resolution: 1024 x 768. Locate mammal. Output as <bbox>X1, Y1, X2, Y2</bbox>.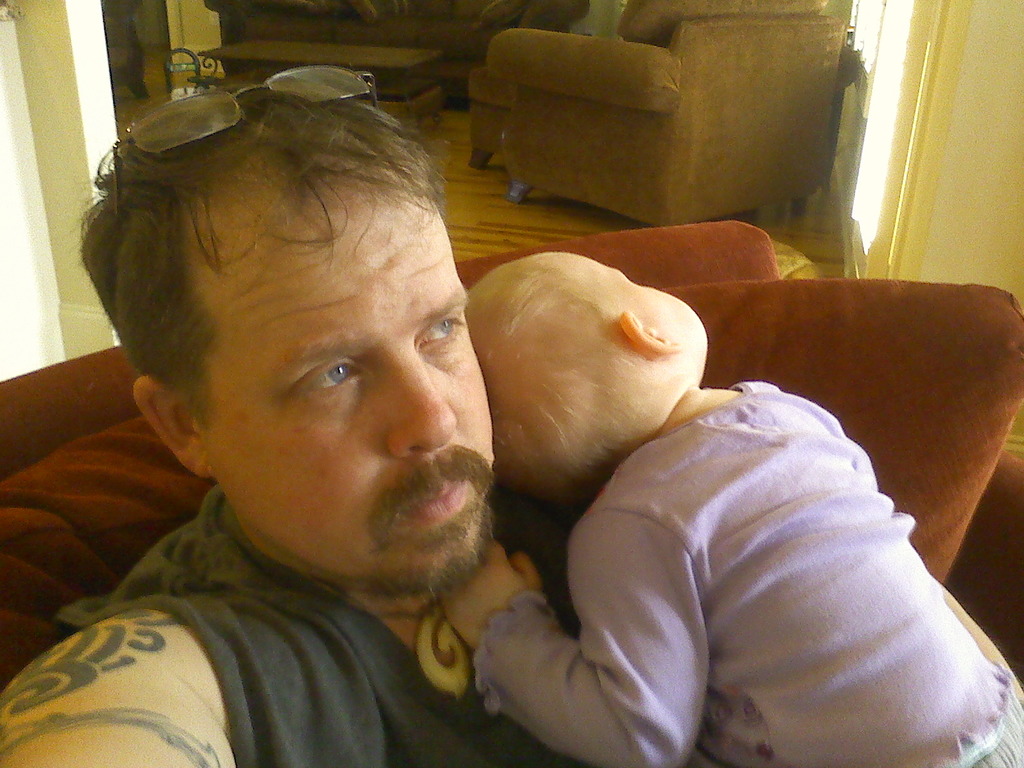
<bbox>431, 246, 1023, 767</bbox>.
